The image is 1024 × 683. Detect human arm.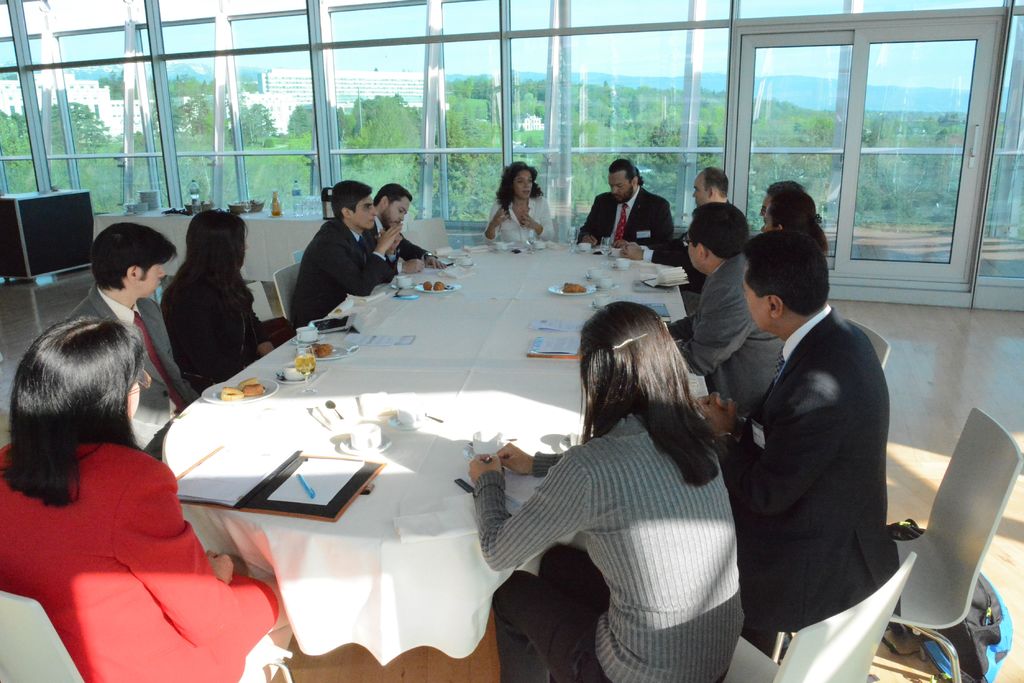
Detection: 177, 299, 241, 376.
